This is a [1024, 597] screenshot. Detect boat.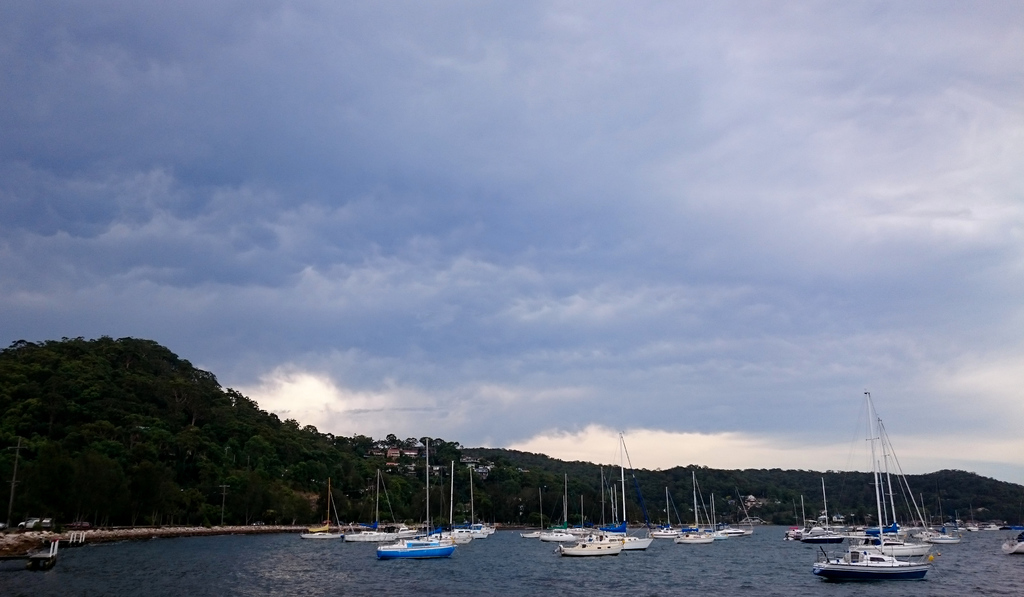
select_region(712, 497, 760, 542).
